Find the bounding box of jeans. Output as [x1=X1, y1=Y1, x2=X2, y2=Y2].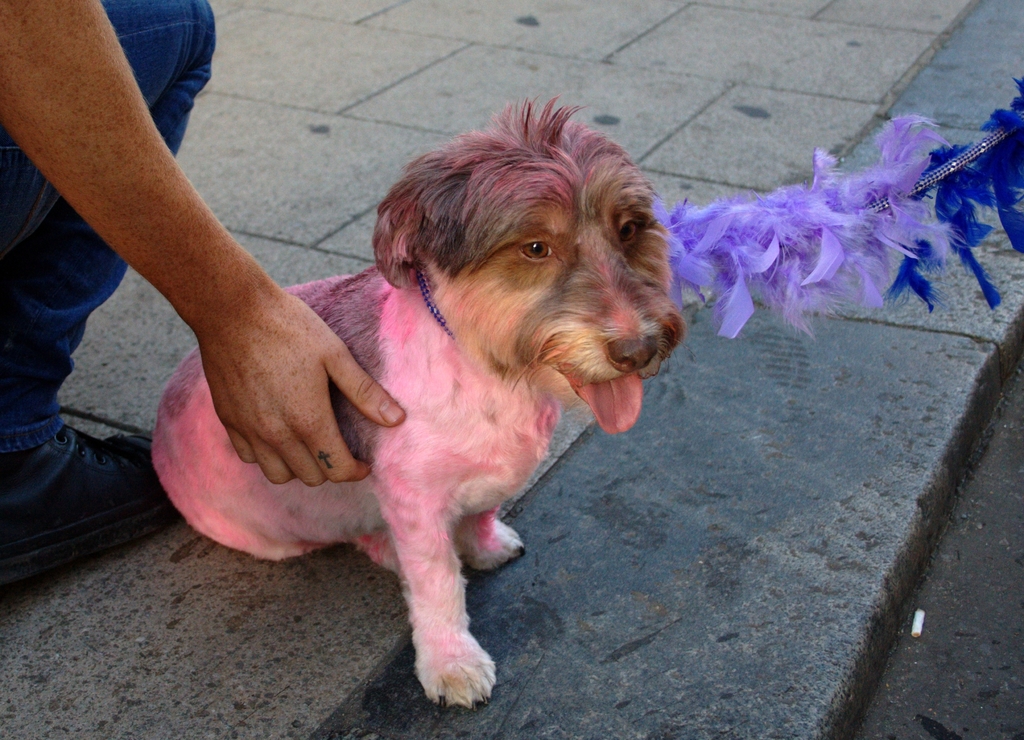
[x1=0, y1=0, x2=216, y2=454].
